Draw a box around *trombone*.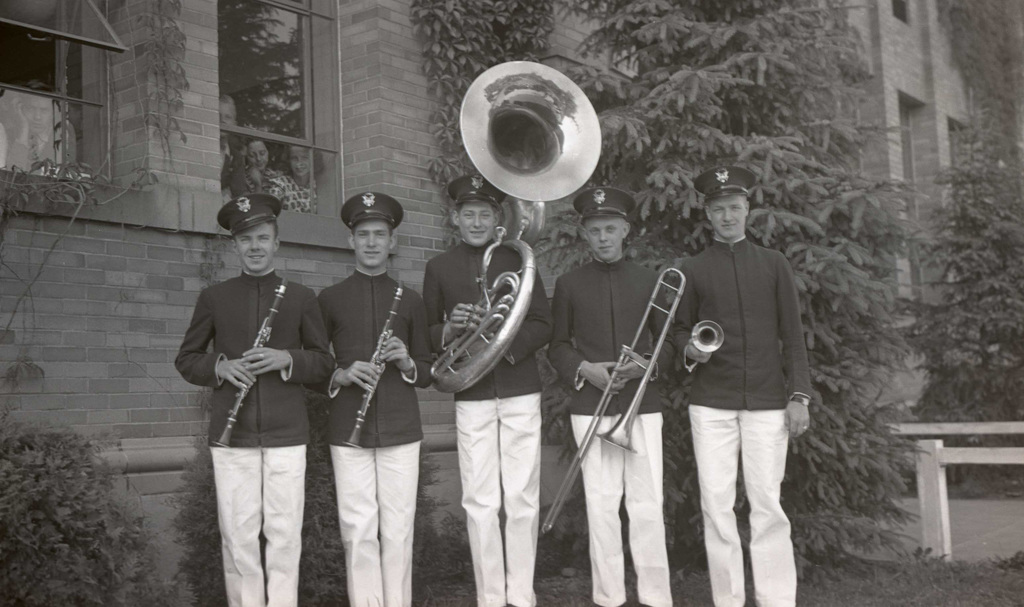
bbox(426, 60, 616, 395).
